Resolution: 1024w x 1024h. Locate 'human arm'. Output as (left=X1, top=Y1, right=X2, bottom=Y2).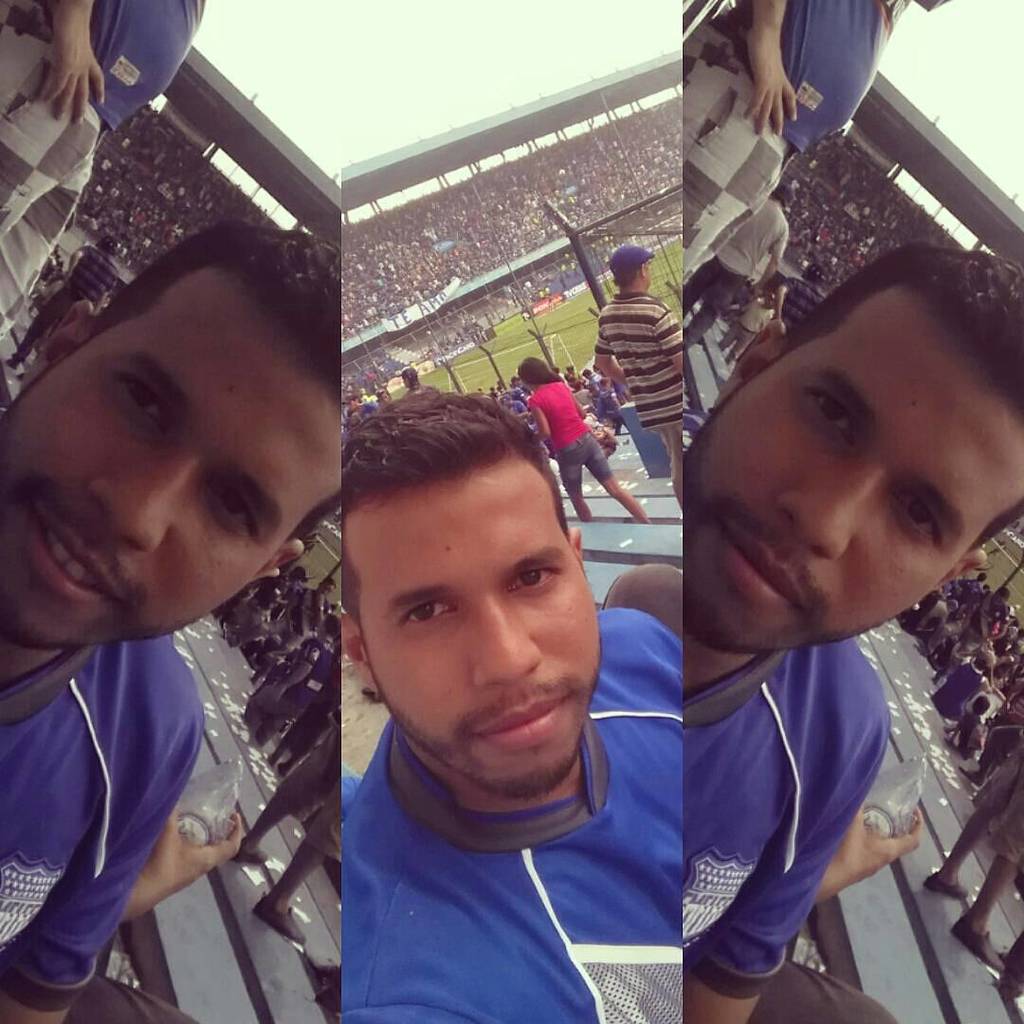
(left=310, top=592, right=327, bottom=631).
